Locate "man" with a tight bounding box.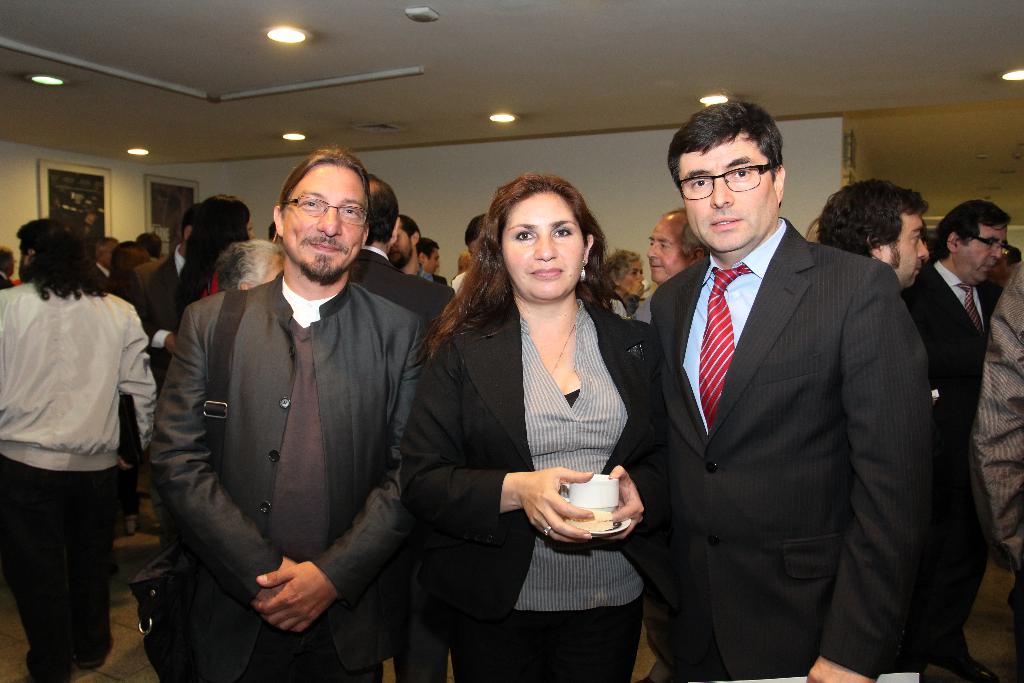
left=90, top=236, right=113, bottom=293.
